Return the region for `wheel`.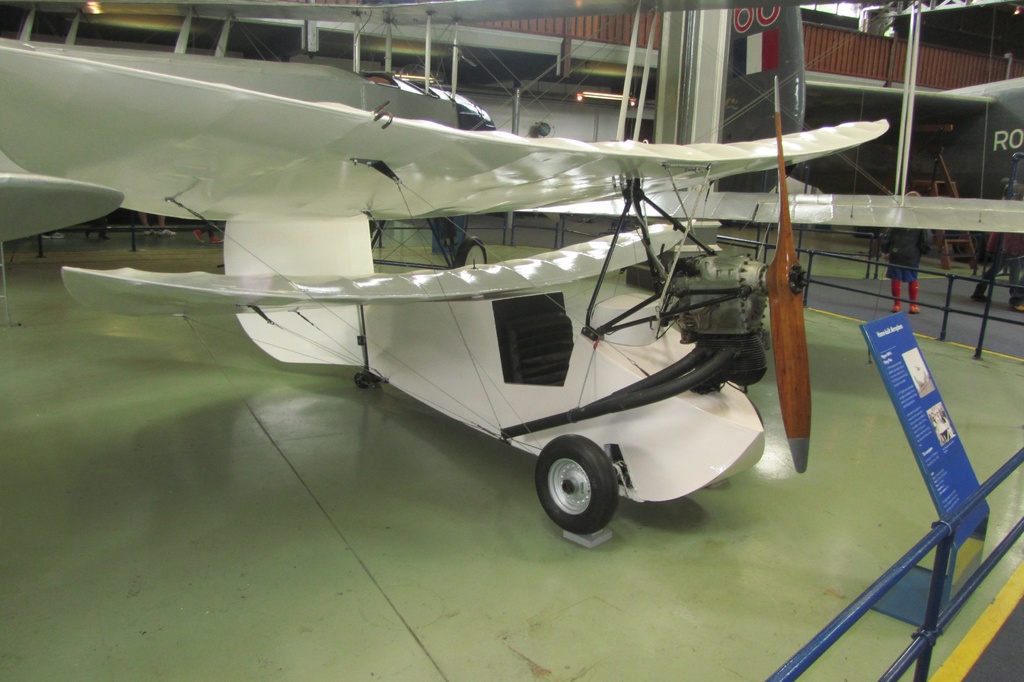
<bbox>532, 442, 626, 537</bbox>.
